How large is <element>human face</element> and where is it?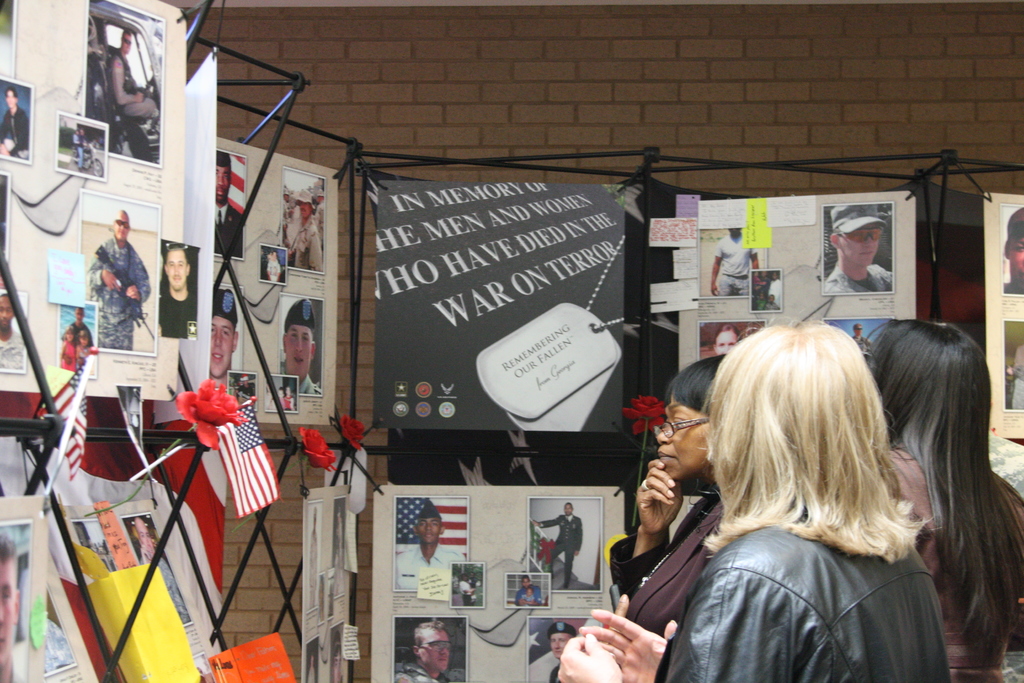
Bounding box: rect(76, 525, 90, 545).
